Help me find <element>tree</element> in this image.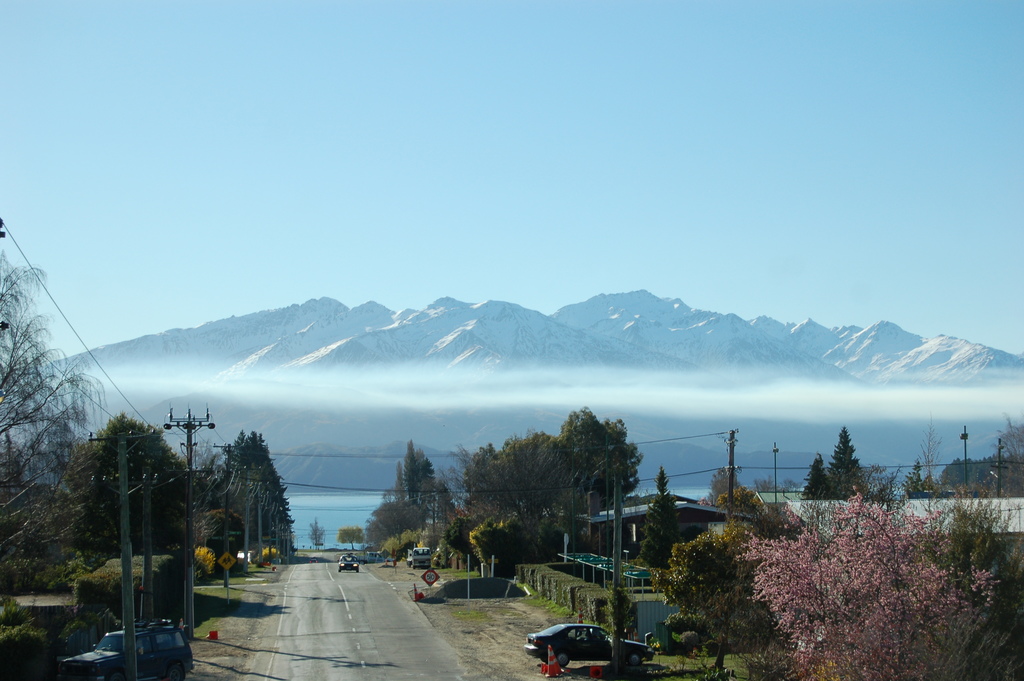
Found it: bbox(207, 427, 304, 562).
